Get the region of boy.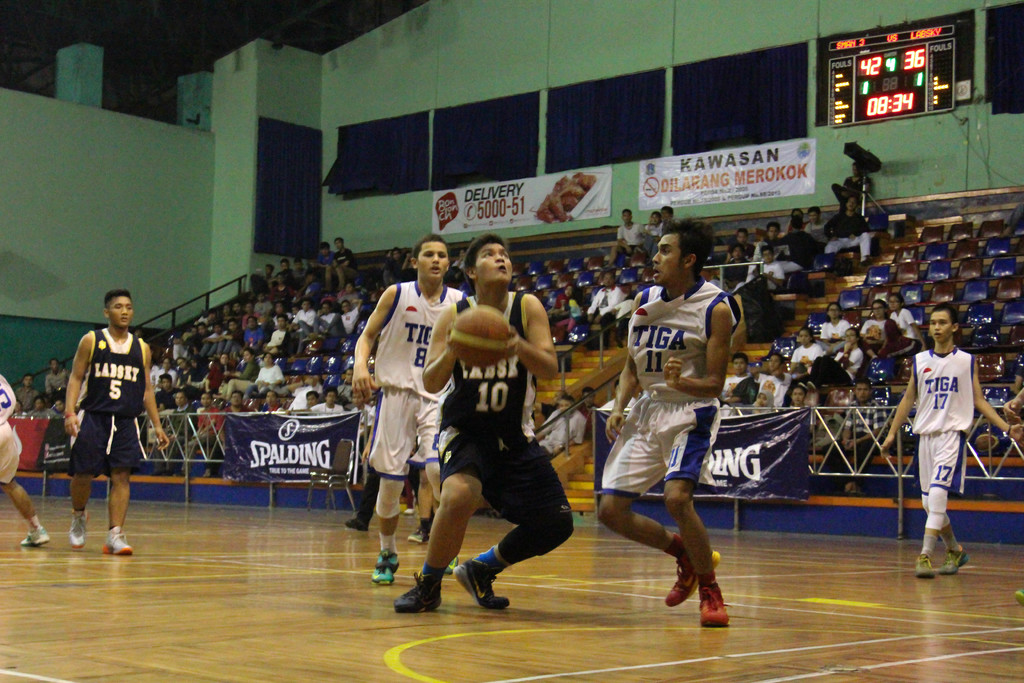
Rect(749, 251, 785, 286).
